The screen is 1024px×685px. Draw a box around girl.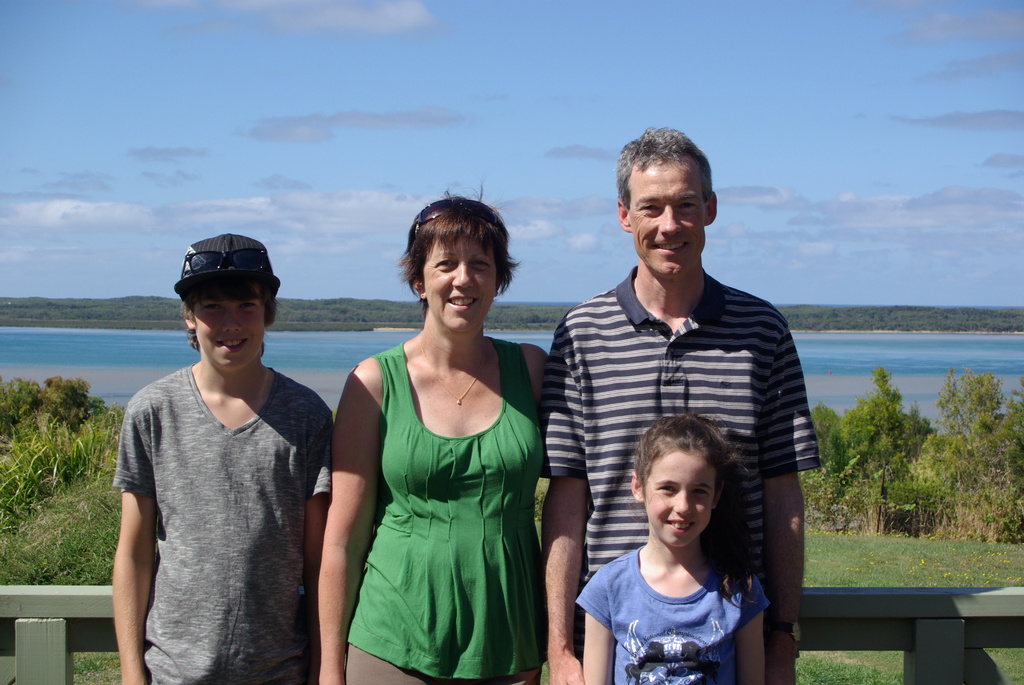
{"left": 575, "top": 414, "right": 769, "bottom": 684}.
